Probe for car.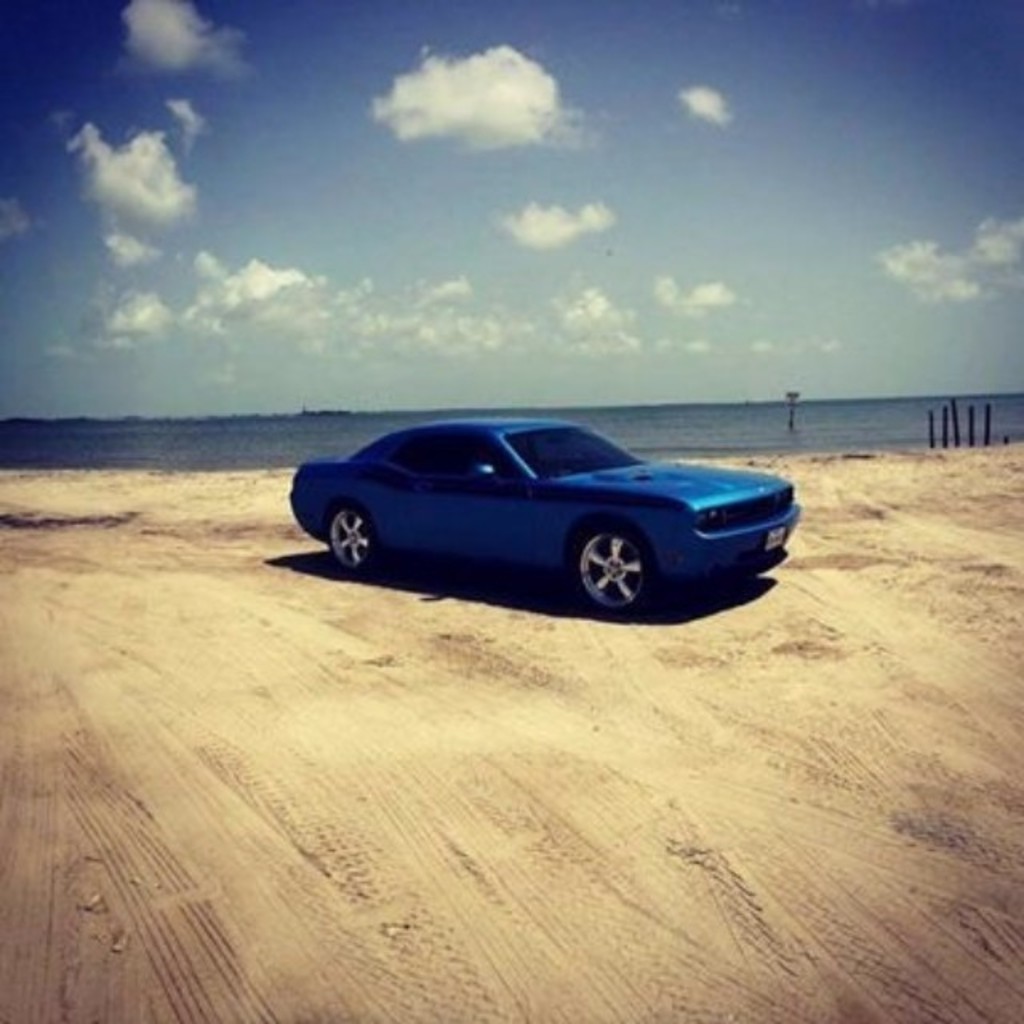
Probe result: l=282, t=411, r=803, b=621.
